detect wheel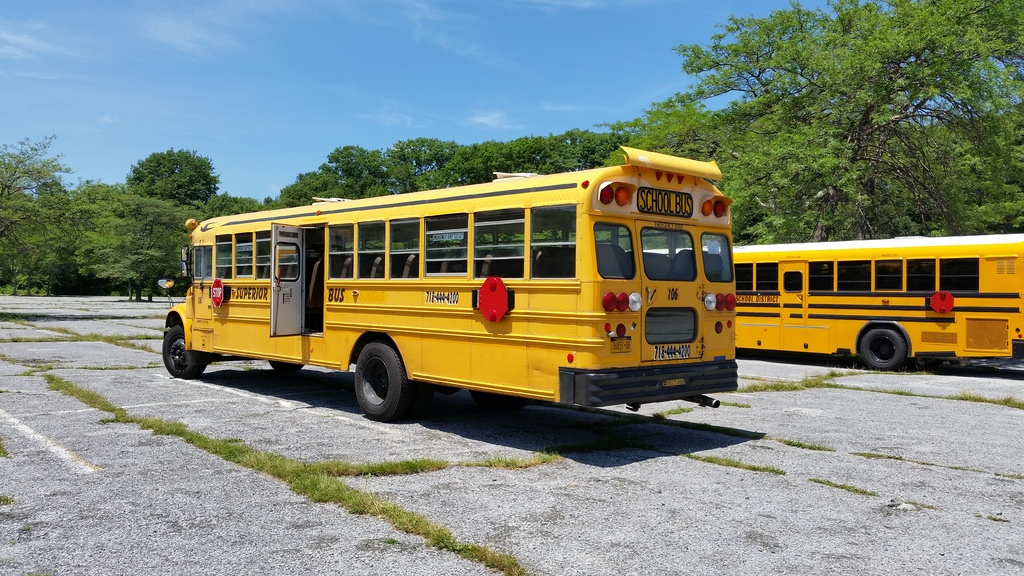
rect(470, 390, 524, 407)
